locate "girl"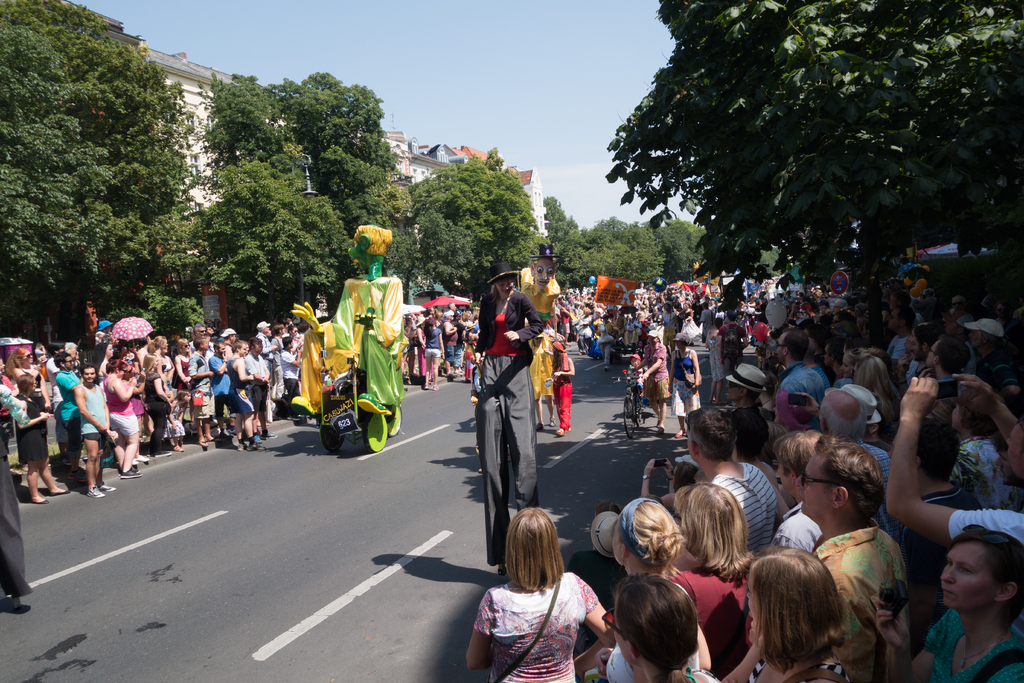
668/473/776/670
